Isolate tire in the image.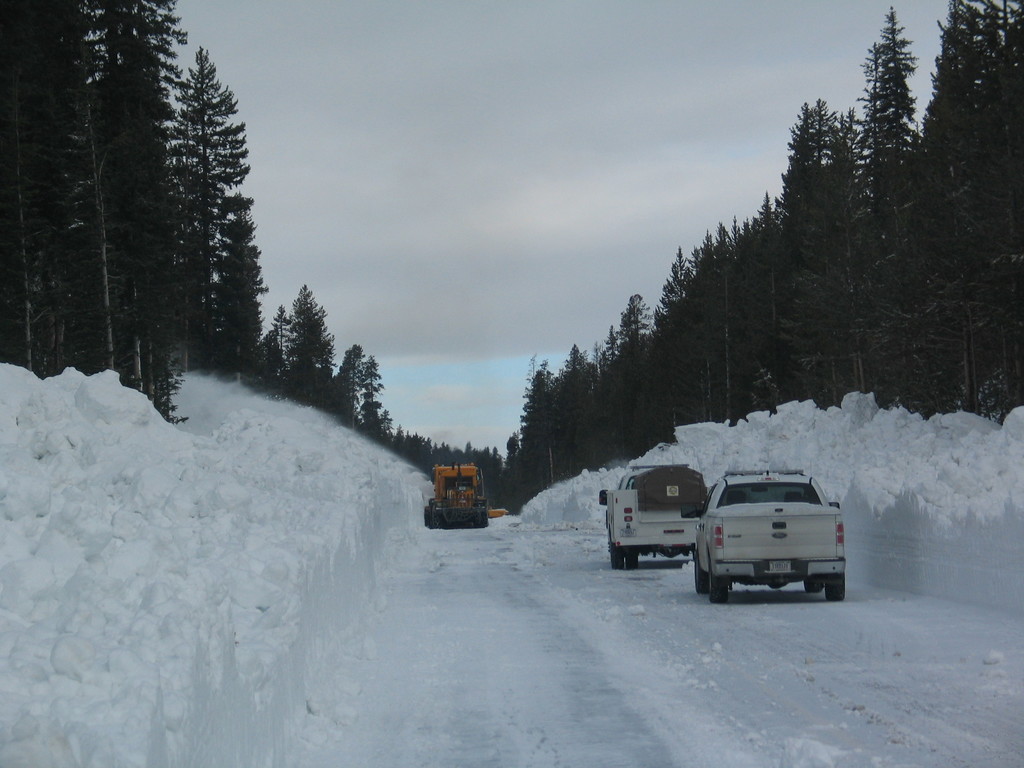
Isolated region: <box>808,579,824,595</box>.
